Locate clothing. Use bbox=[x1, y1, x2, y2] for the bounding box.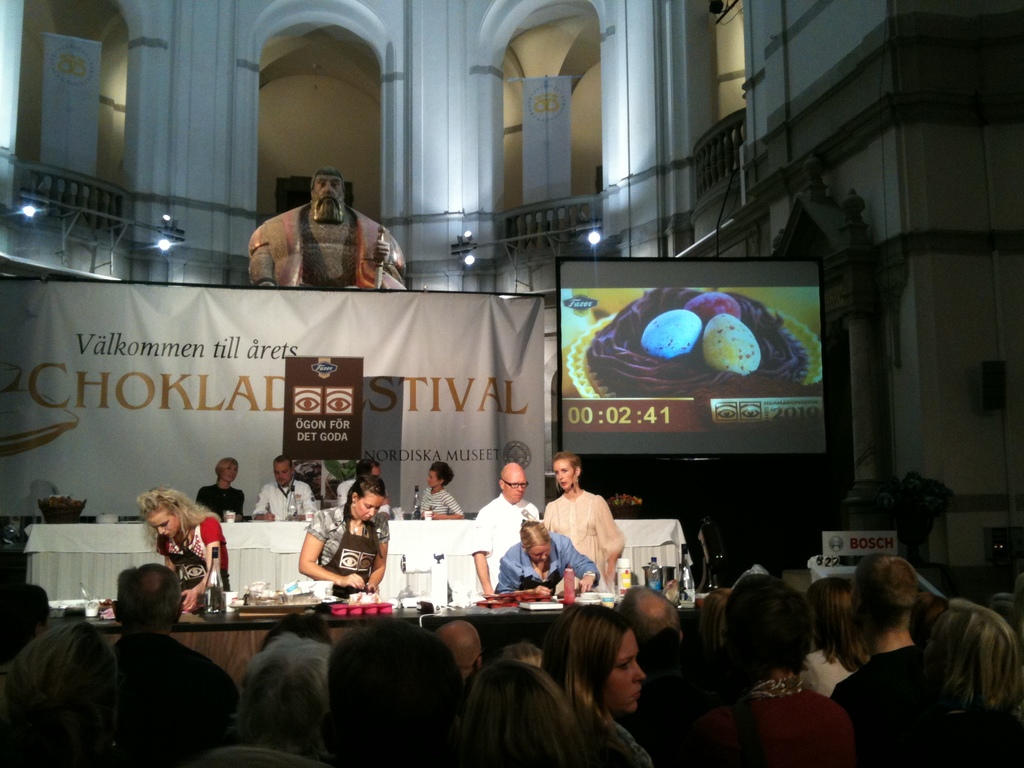
bbox=[544, 489, 625, 591].
